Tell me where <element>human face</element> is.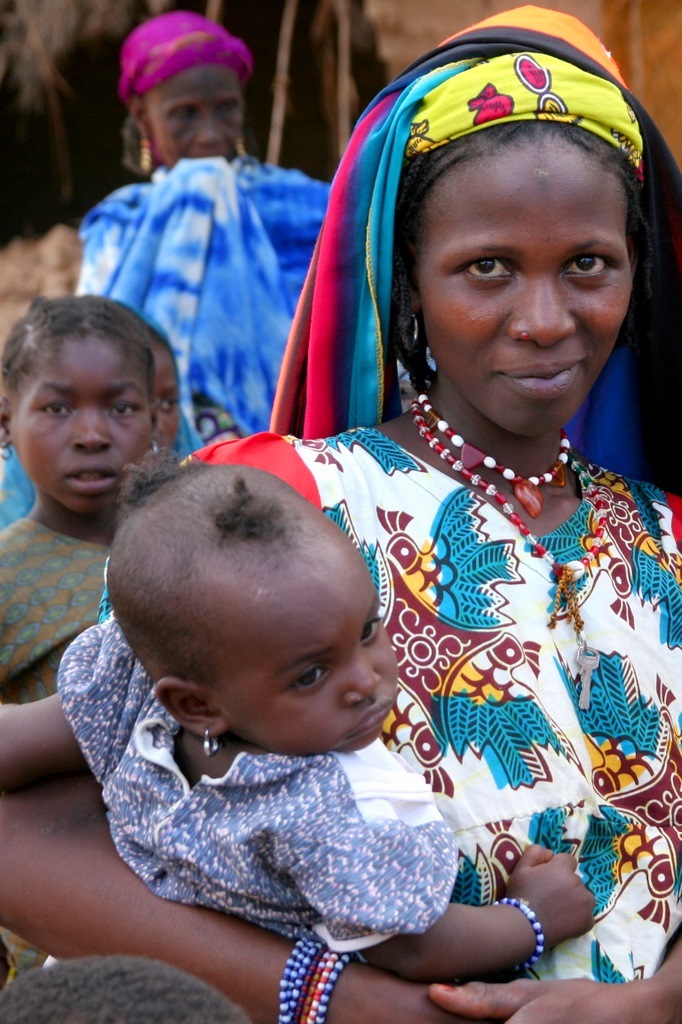
<element>human face</element> is at box=[398, 124, 637, 423].
